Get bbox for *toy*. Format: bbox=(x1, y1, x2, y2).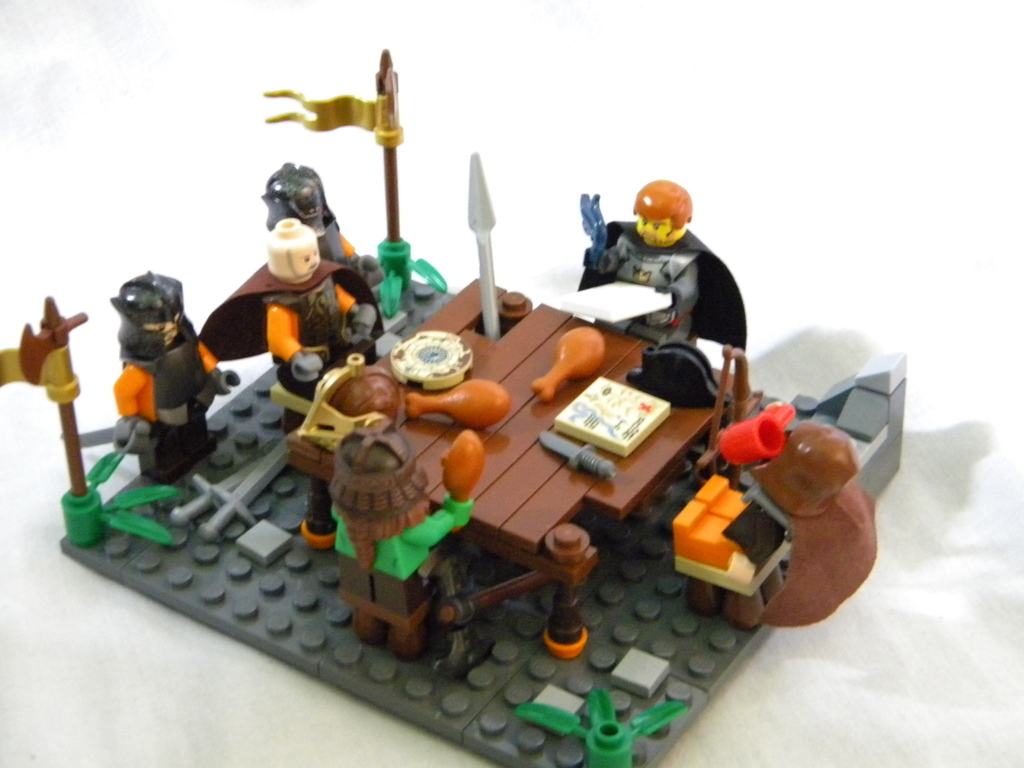
bbox=(564, 174, 756, 358).
